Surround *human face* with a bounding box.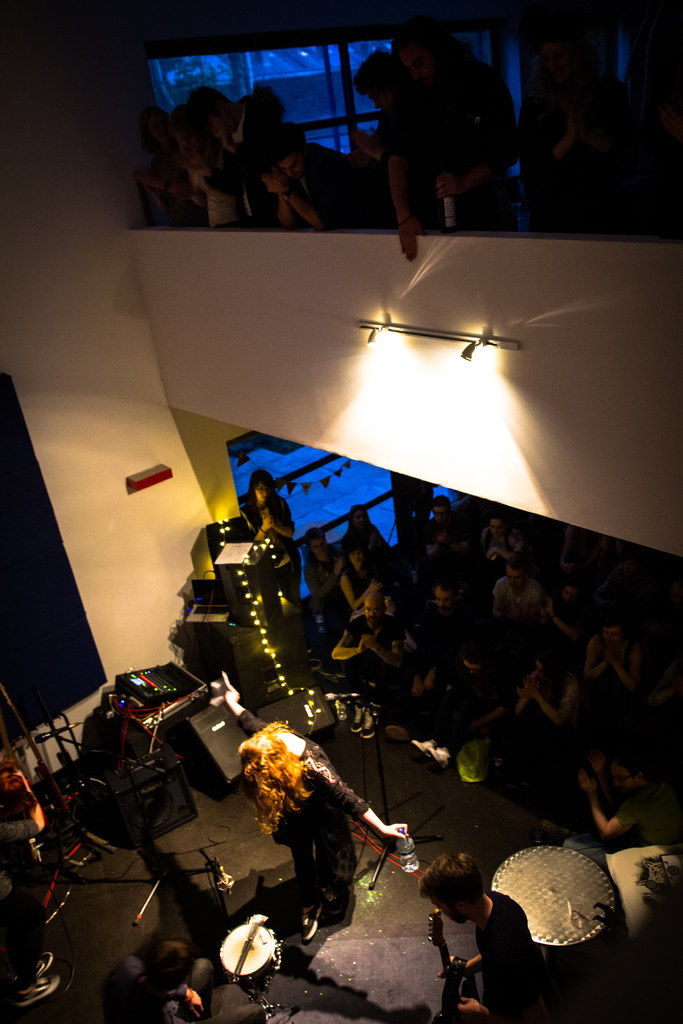
select_region(616, 765, 636, 800).
